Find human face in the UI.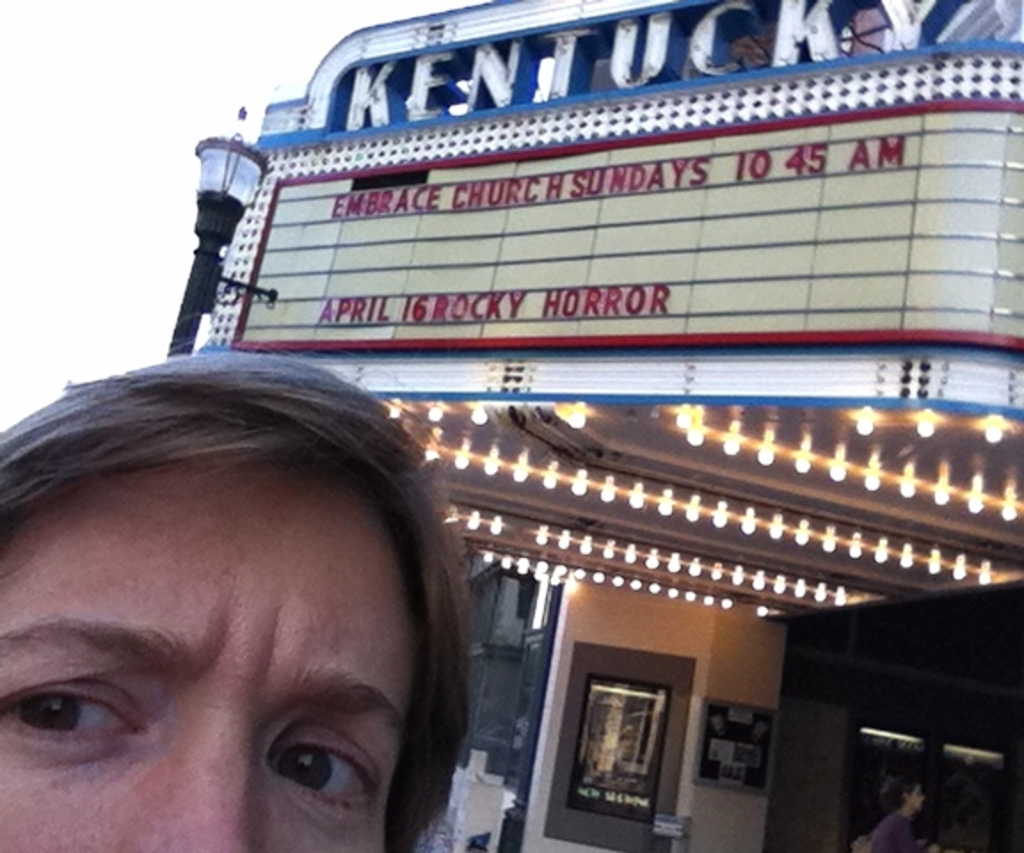
UI element at {"left": 903, "top": 778, "right": 926, "bottom": 821}.
